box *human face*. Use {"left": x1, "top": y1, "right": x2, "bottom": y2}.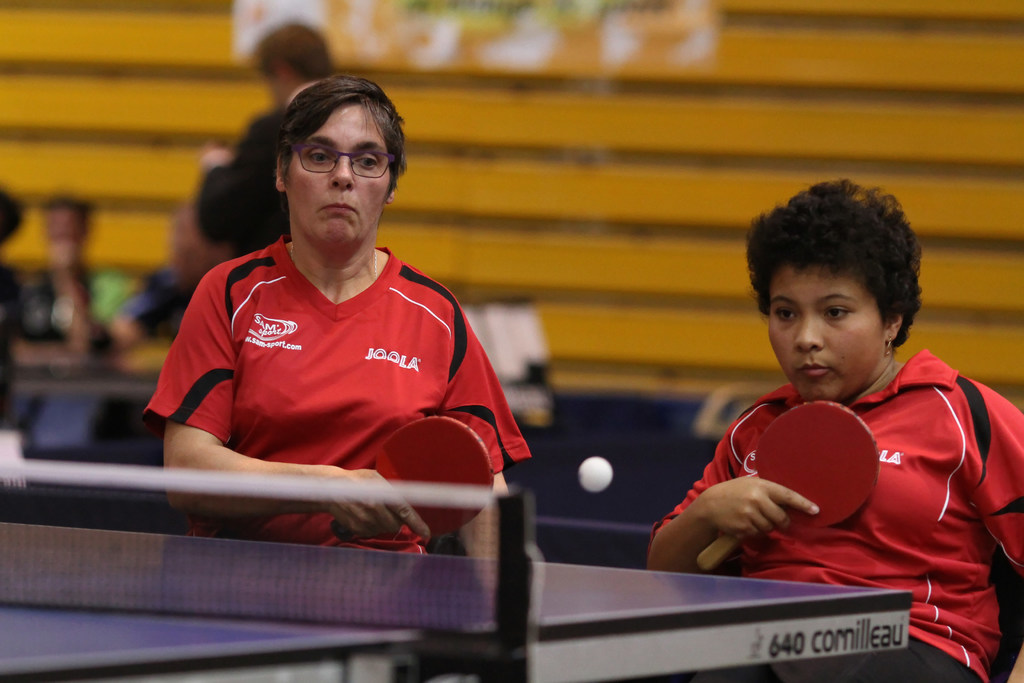
{"left": 768, "top": 267, "right": 884, "bottom": 402}.
